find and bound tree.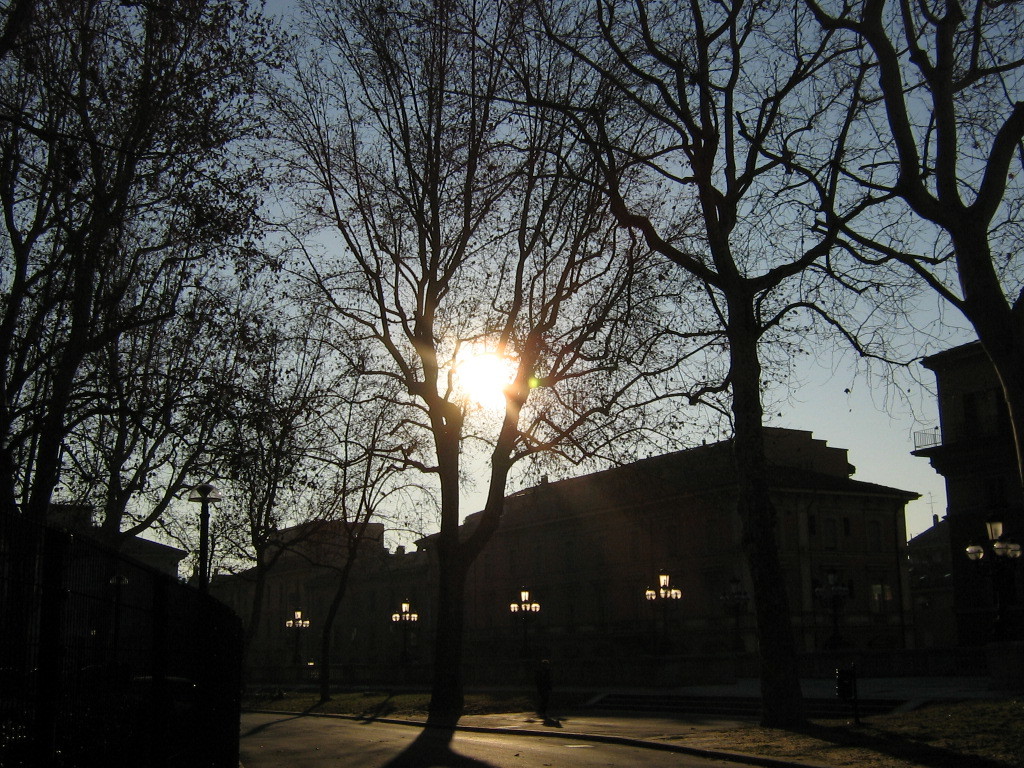
Bound: pyautogui.locateOnScreen(0, 0, 365, 639).
